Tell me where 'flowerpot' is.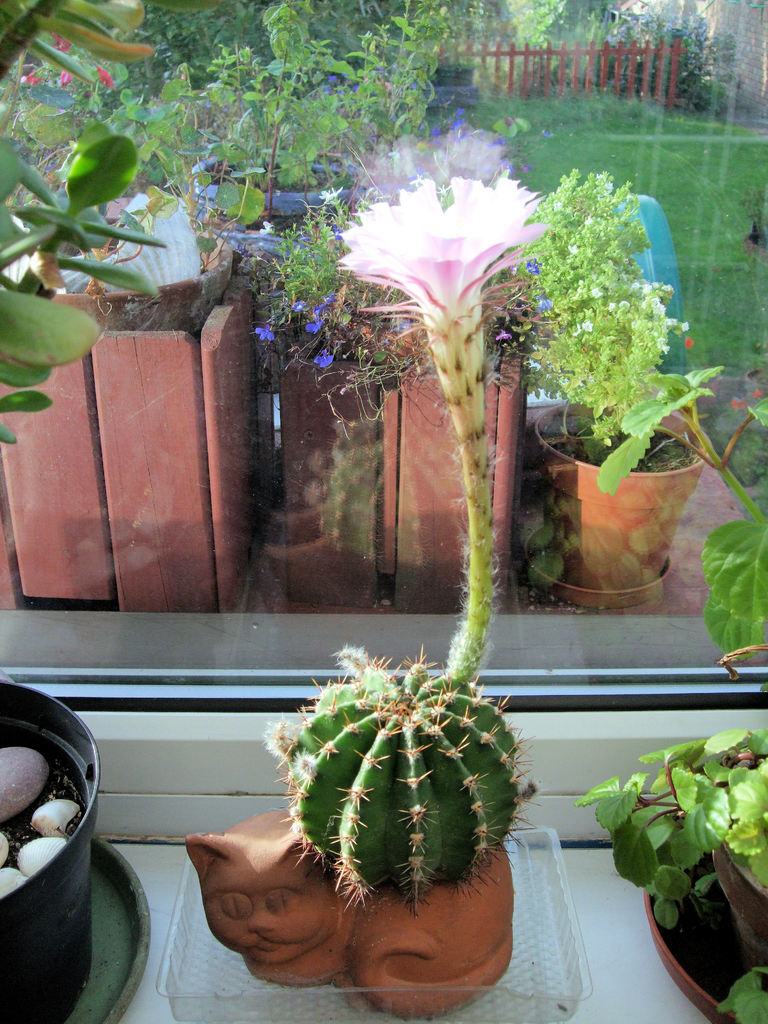
'flowerpot' is at {"x1": 179, "y1": 793, "x2": 516, "y2": 1023}.
